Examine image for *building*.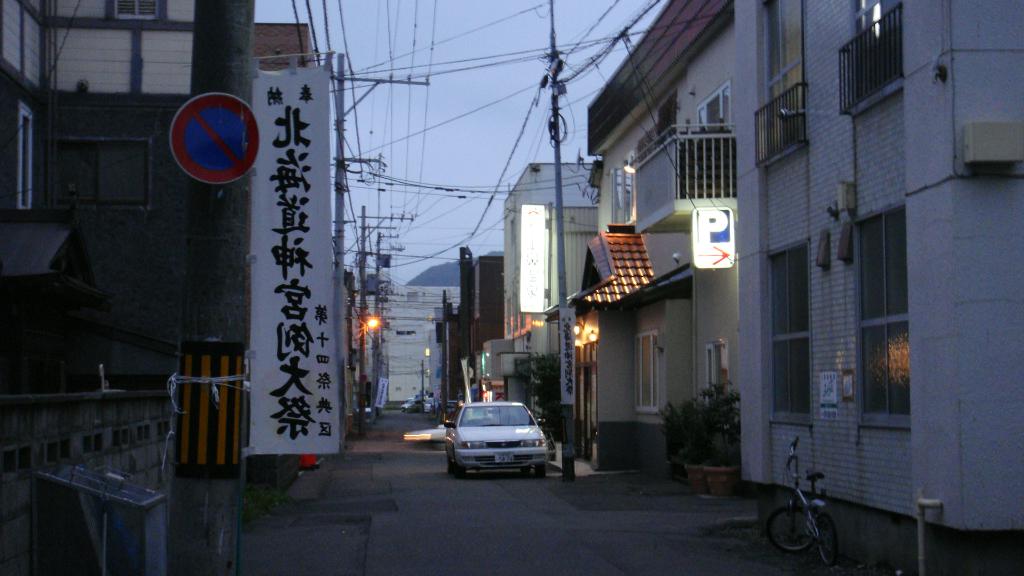
Examination result: rect(570, 3, 741, 478).
